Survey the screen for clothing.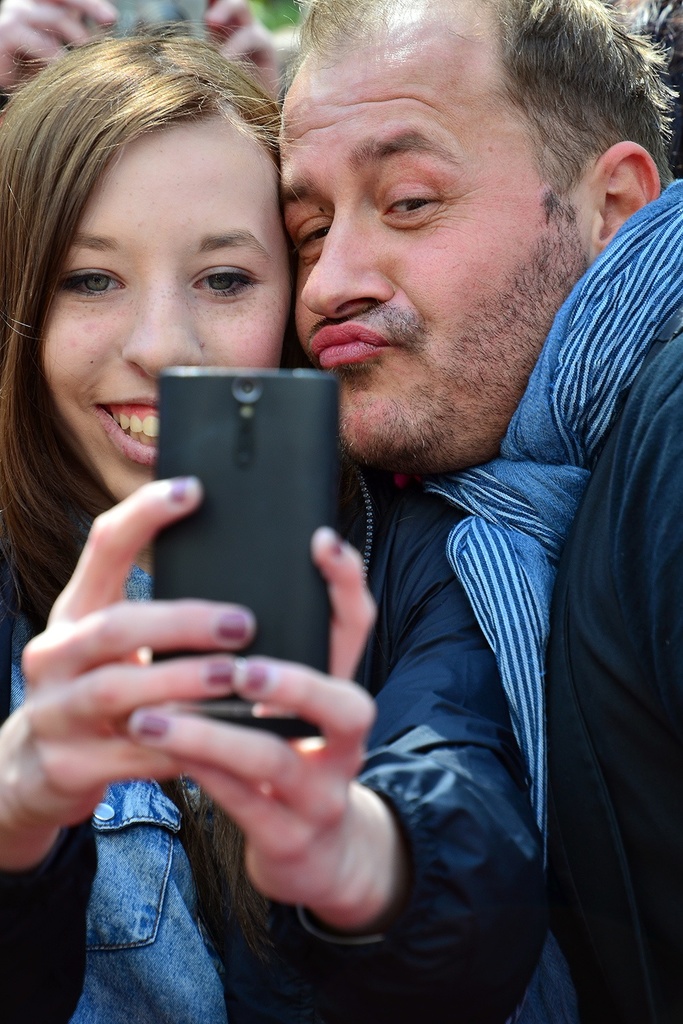
Survey found: detection(0, 449, 551, 1023).
